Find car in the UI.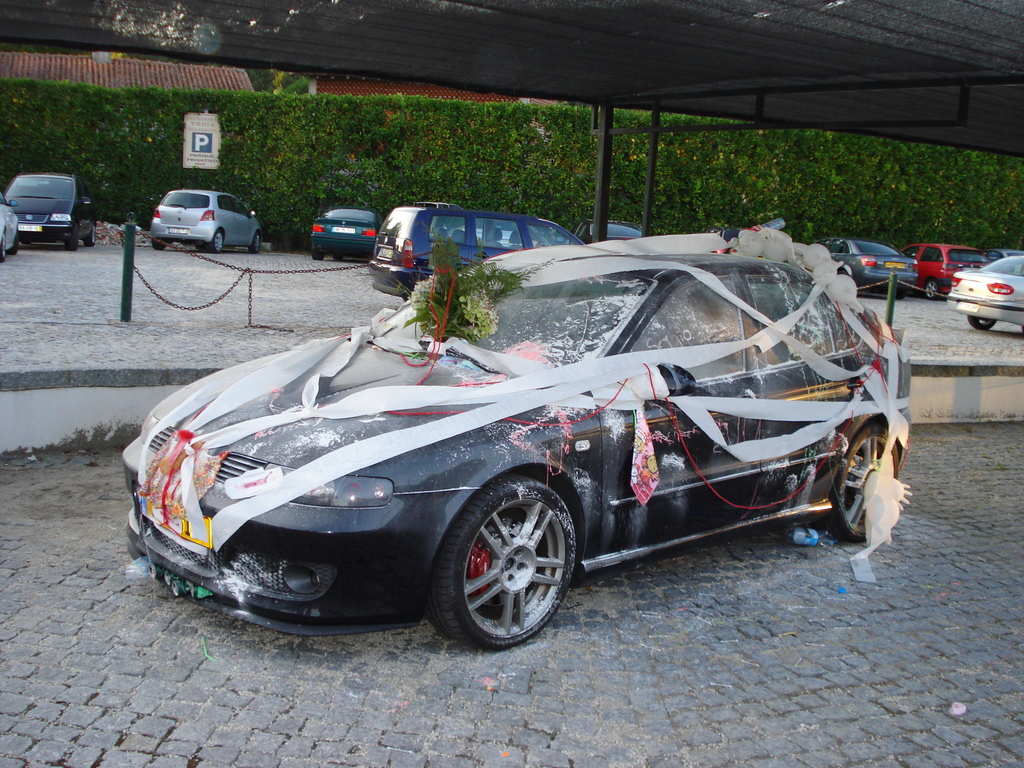
UI element at {"left": 0, "top": 191, "right": 19, "bottom": 259}.
